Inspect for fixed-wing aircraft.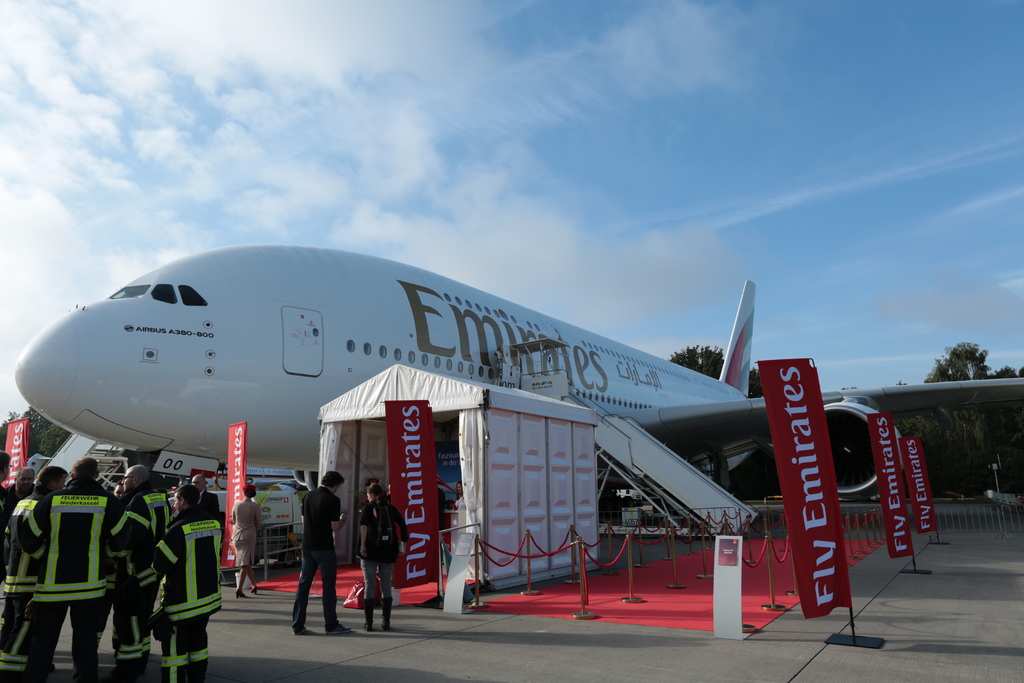
Inspection: select_region(16, 242, 1023, 503).
